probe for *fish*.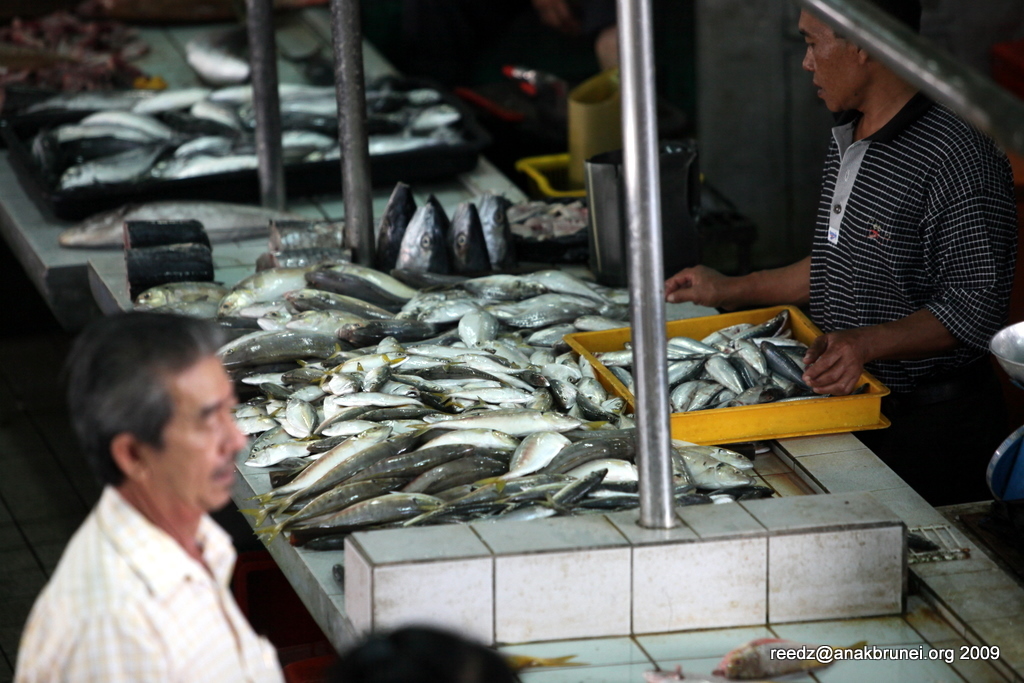
Probe result: <bbox>62, 194, 295, 248</bbox>.
